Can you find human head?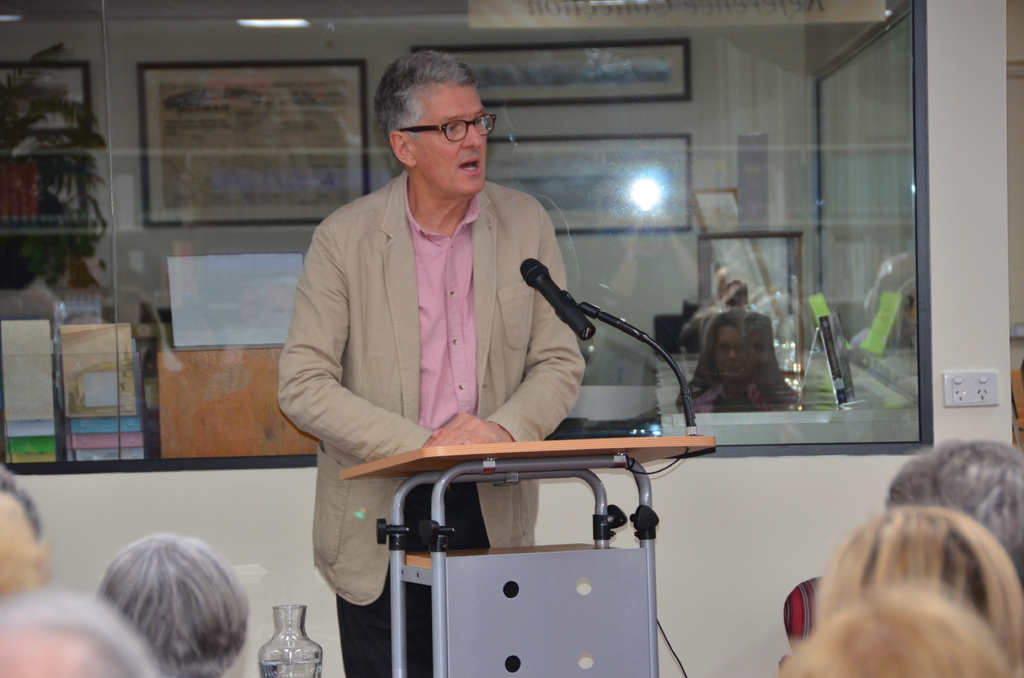
Yes, bounding box: <box>0,496,49,601</box>.
